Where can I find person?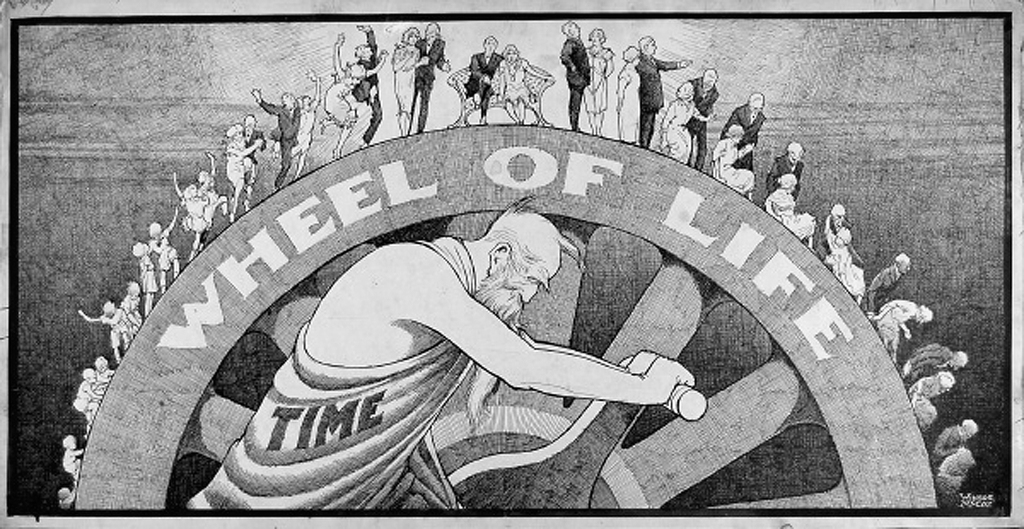
You can find it at region(556, 20, 591, 131).
